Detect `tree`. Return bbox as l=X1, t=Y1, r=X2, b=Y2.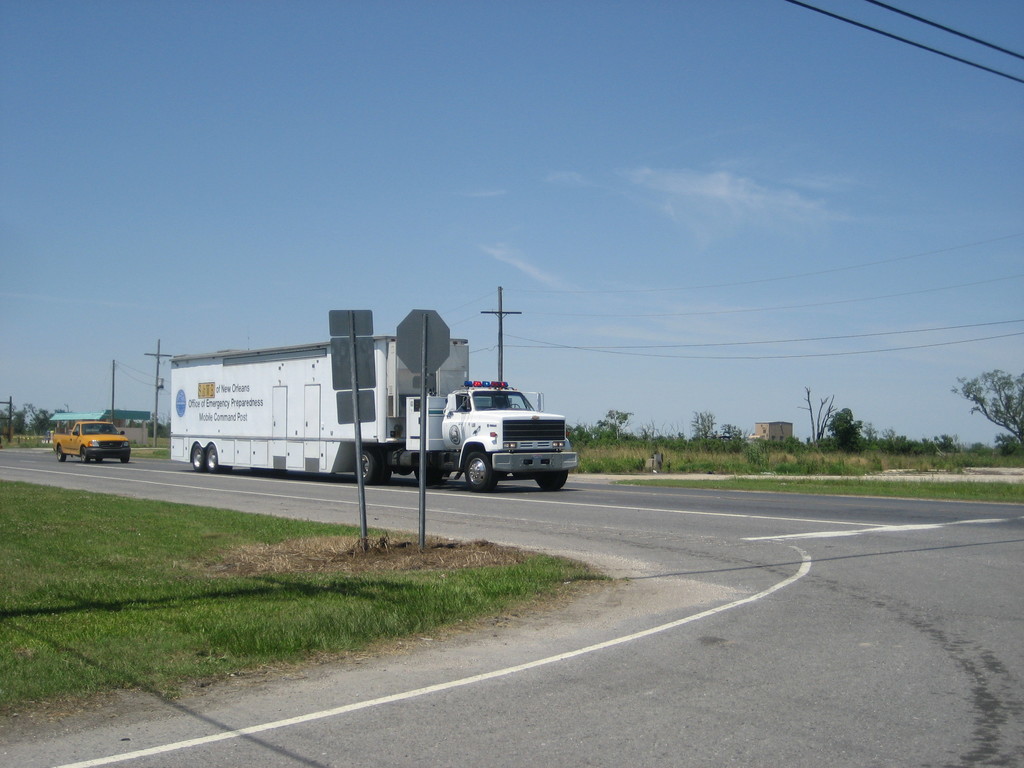
l=820, t=400, r=851, b=460.
